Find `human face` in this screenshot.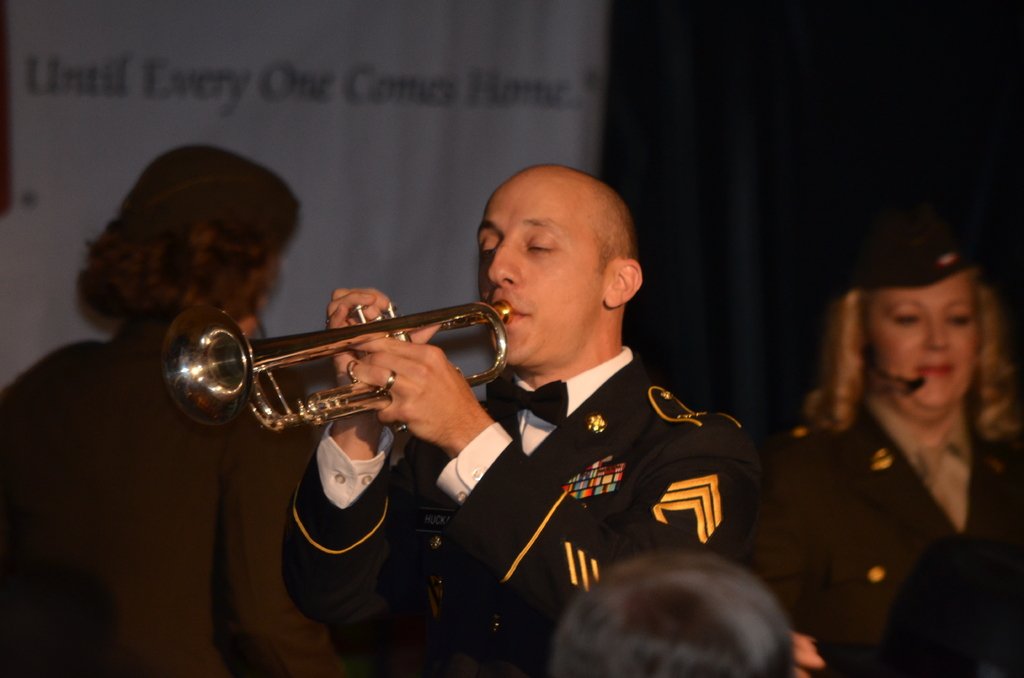
The bounding box for `human face` is bbox(475, 178, 609, 366).
